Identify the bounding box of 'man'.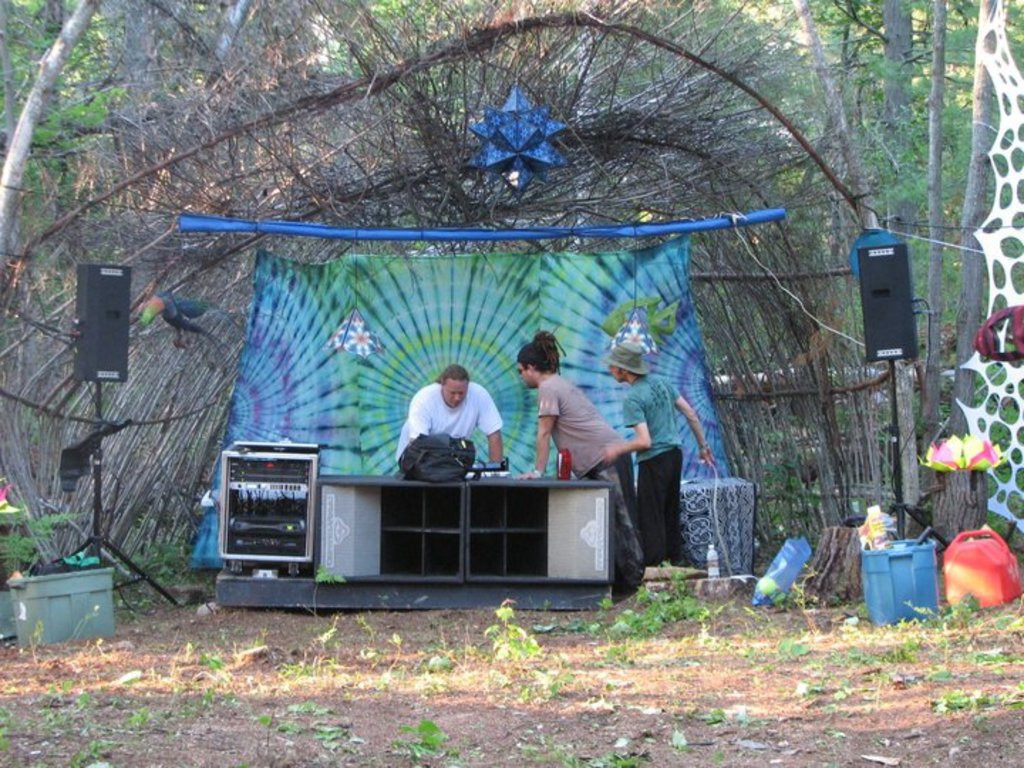
l=381, t=360, r=509, b=494.
